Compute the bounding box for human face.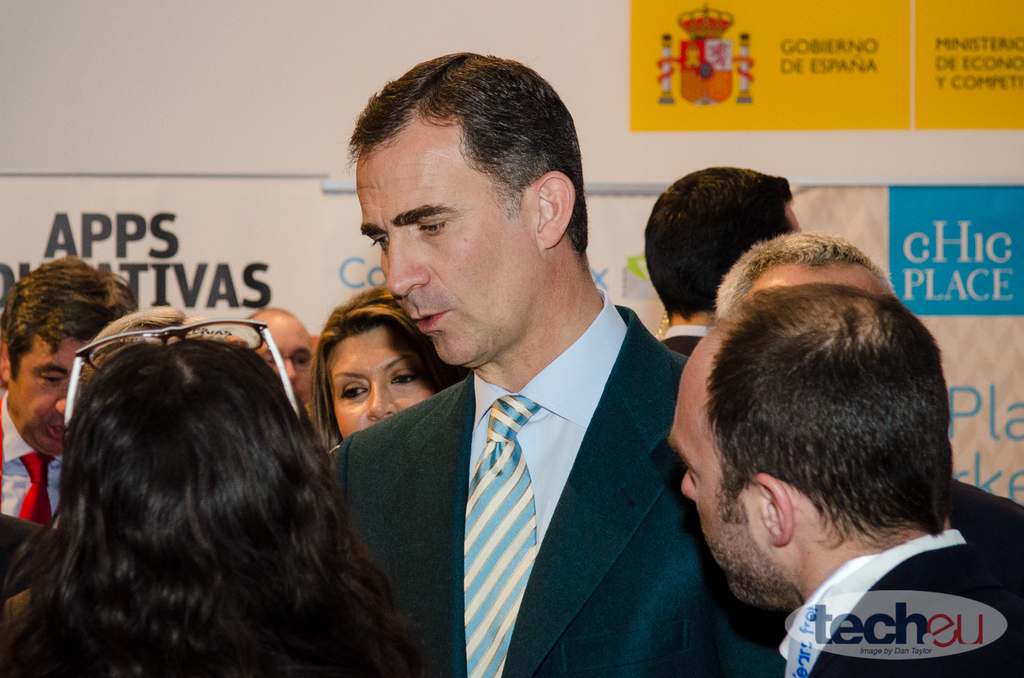
locate(257, 312, 312, 402).
